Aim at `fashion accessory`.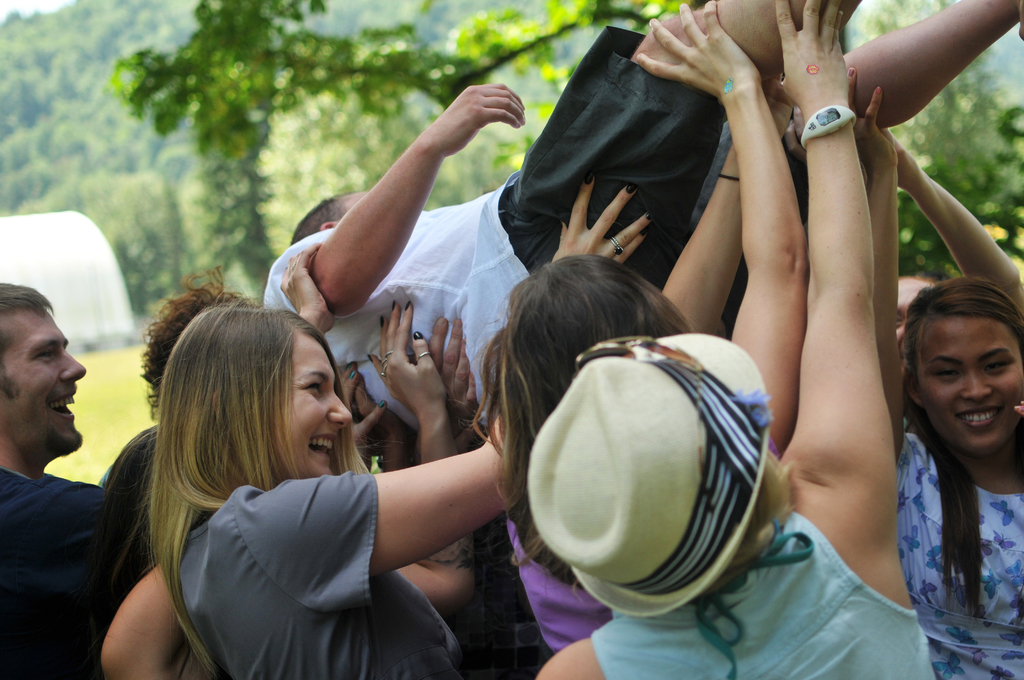
Aimed at <bbox>609, 236, 623, 255</bbox>.
